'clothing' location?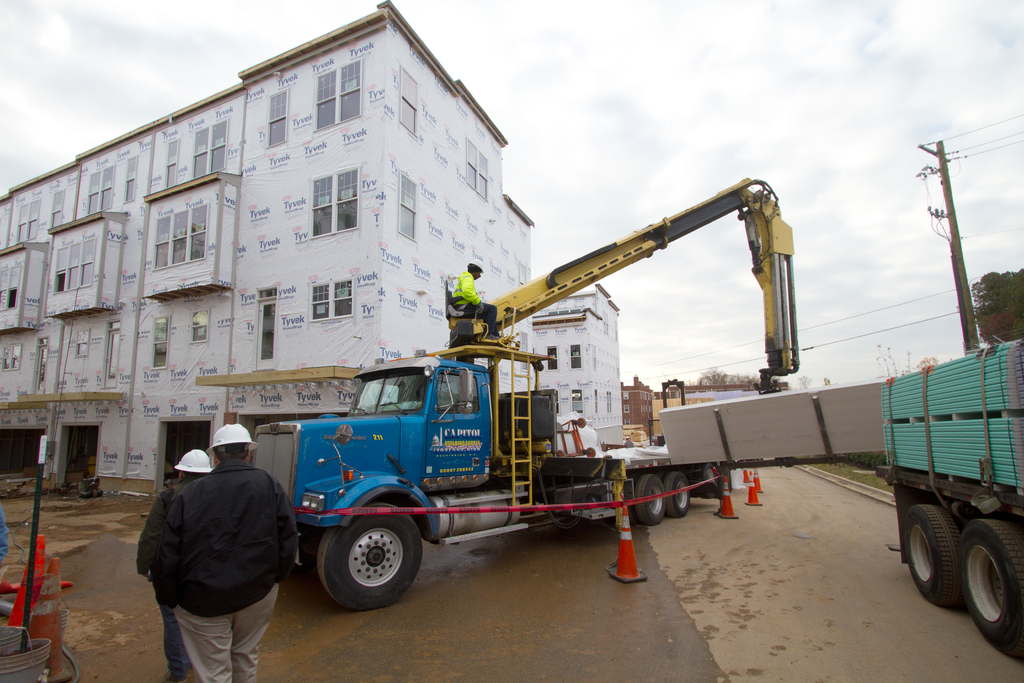
[x1=138, y1=473, x2=203, y2=682]
